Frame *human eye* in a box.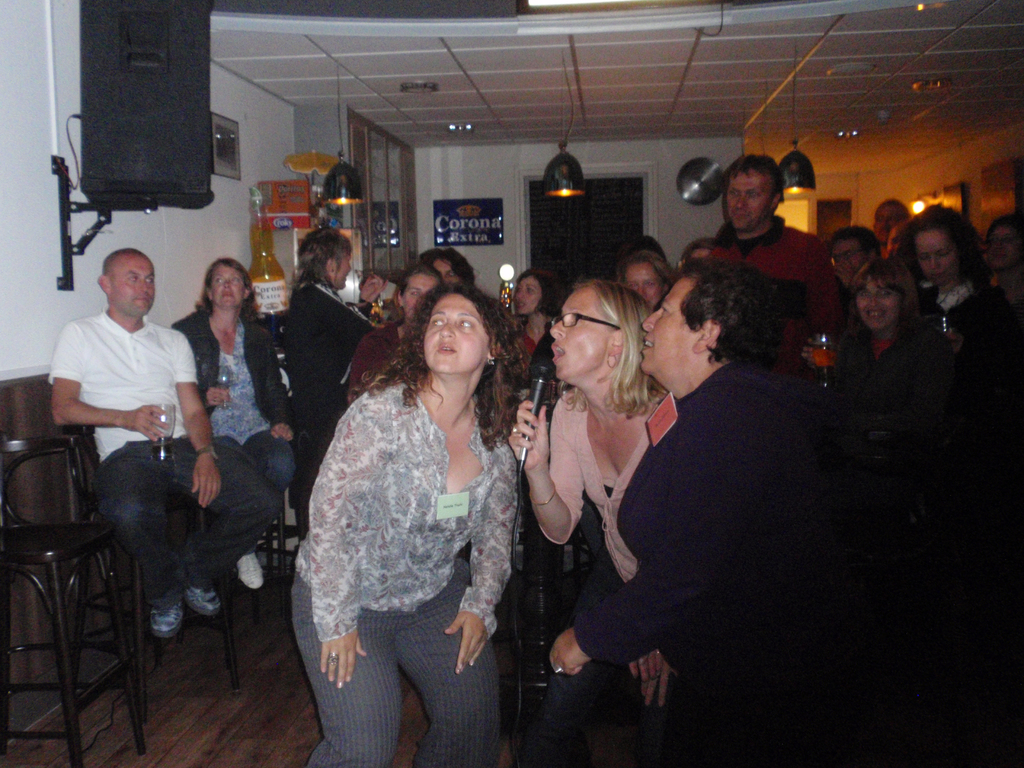
{"x1": 861, "y1": 291, "x2": 868, "y2": 298}.
